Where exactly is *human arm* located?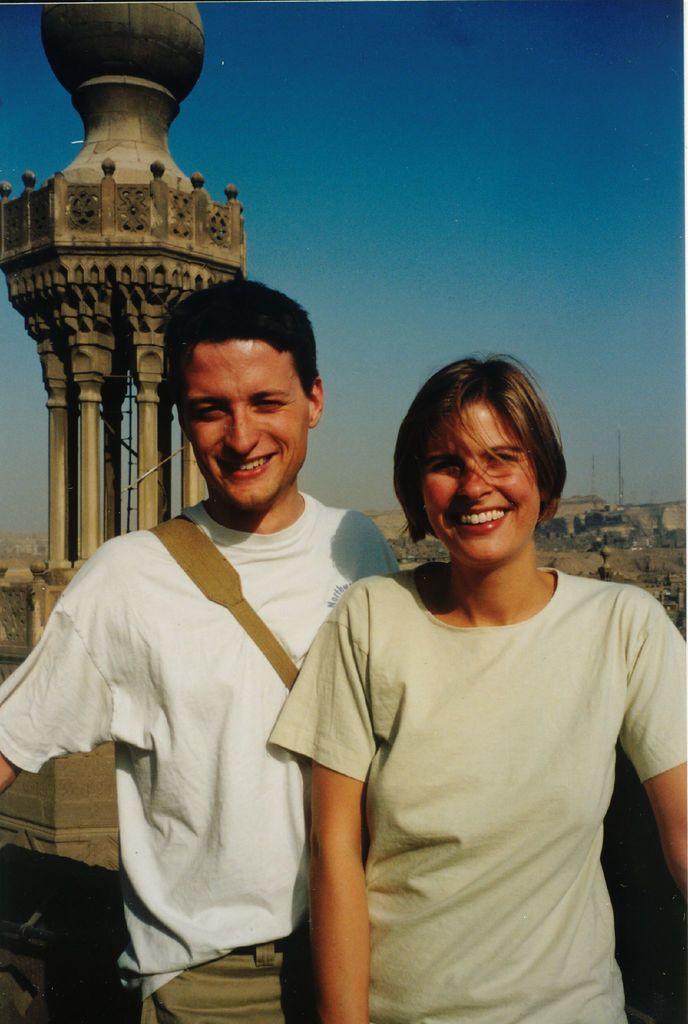
Its bounding box is 0 529 141 817.
